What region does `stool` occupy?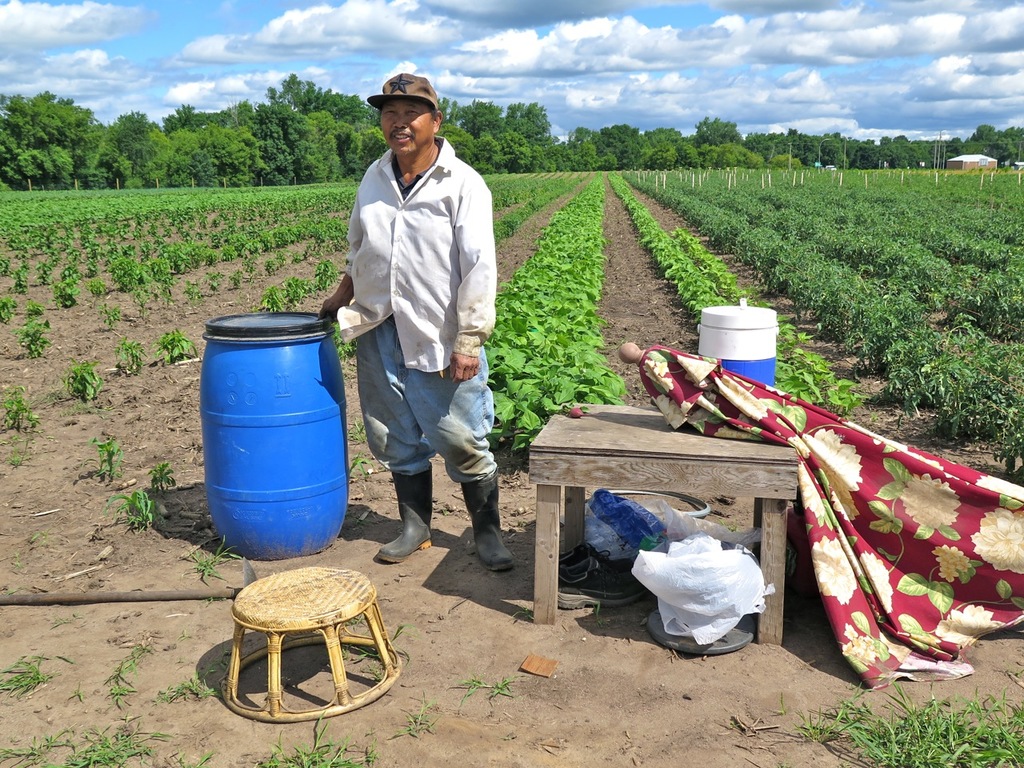
[x1=217, y1=565, x2=401, y2=725].
